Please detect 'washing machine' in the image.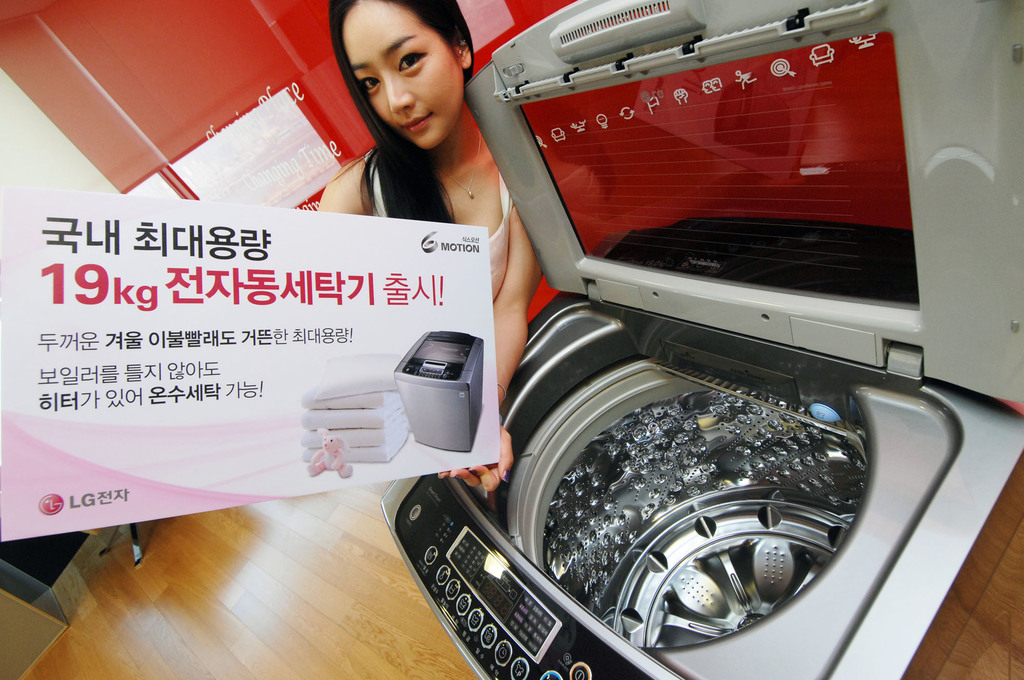
<region>394, 327, 486, 455</region>.
